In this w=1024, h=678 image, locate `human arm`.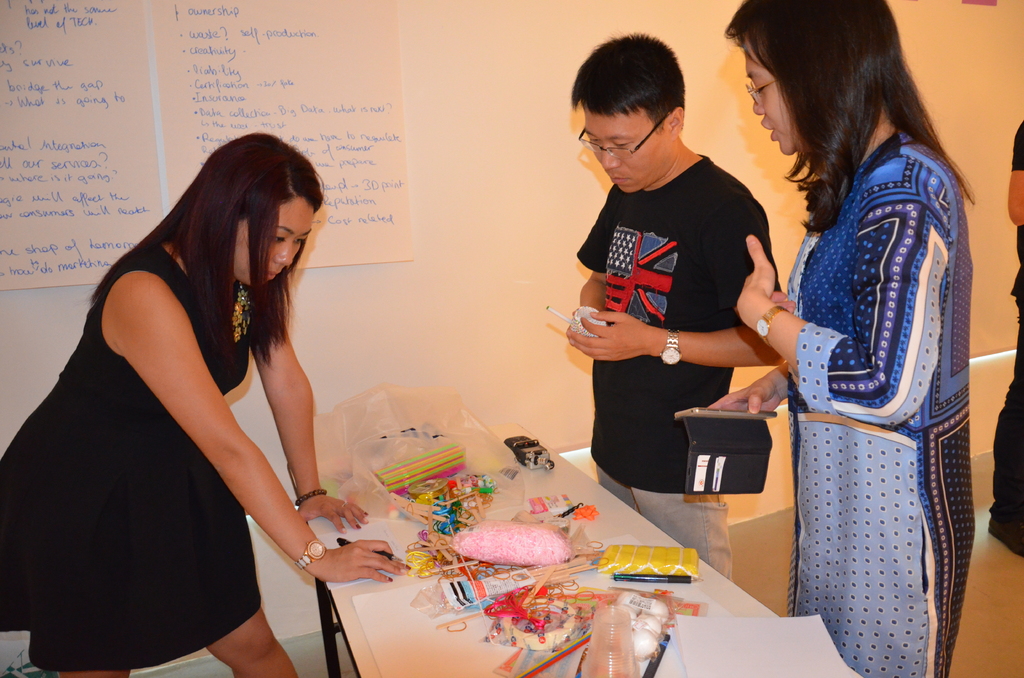
Bounding box: (564,187,622,368).
